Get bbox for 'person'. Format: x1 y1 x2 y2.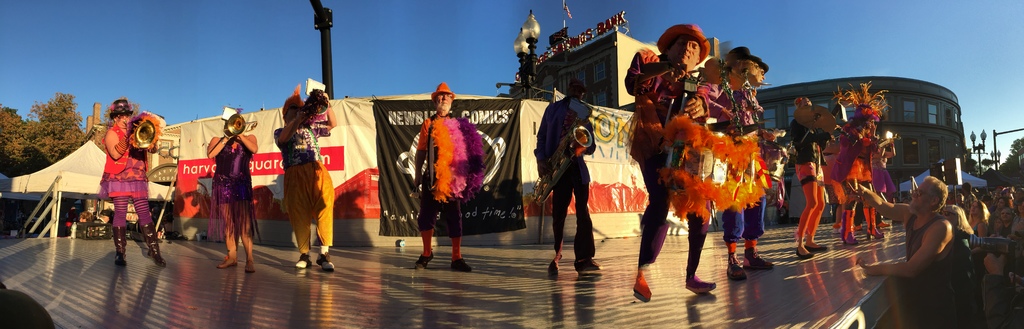
207 109 259 274.
